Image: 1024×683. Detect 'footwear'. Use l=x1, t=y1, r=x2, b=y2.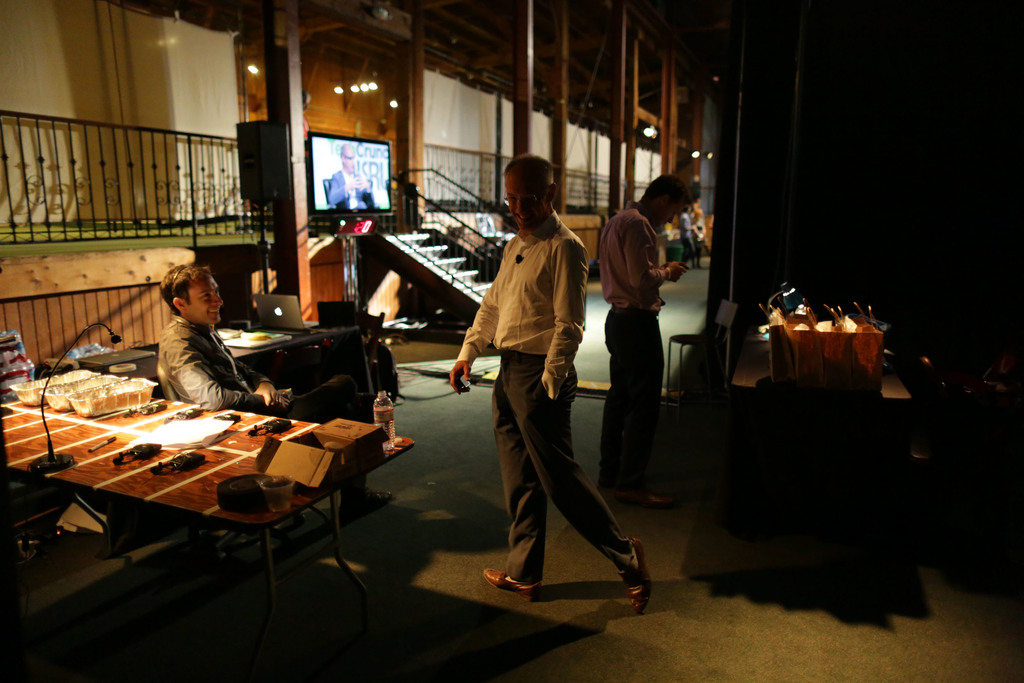
l=612, t=537, r=654, b=618.
